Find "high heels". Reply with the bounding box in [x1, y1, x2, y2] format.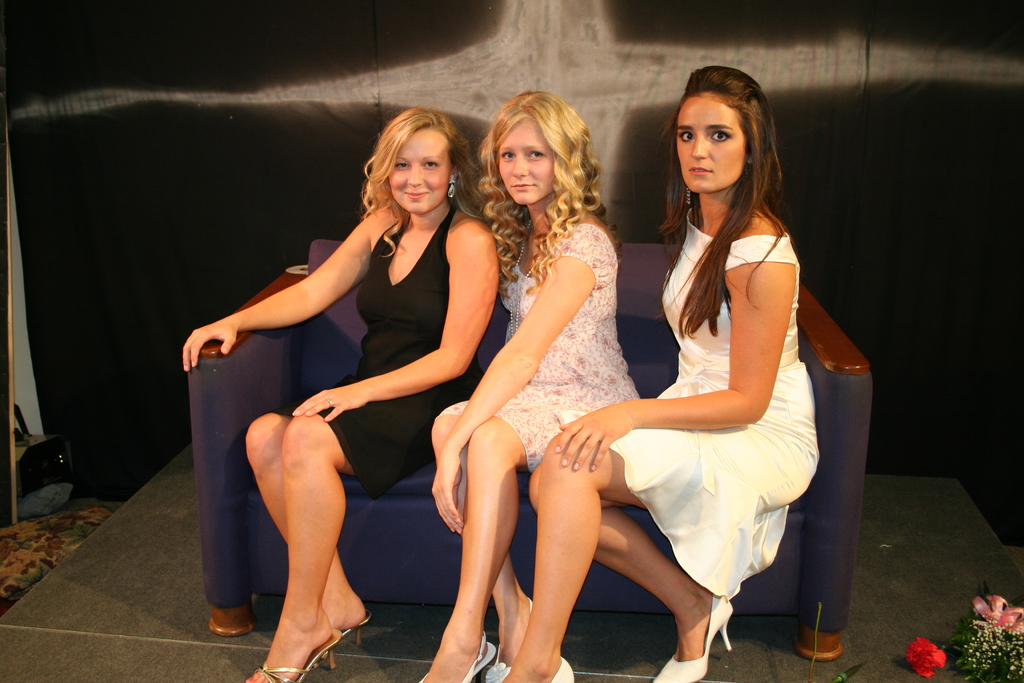
[343, 616, 369, 639].
